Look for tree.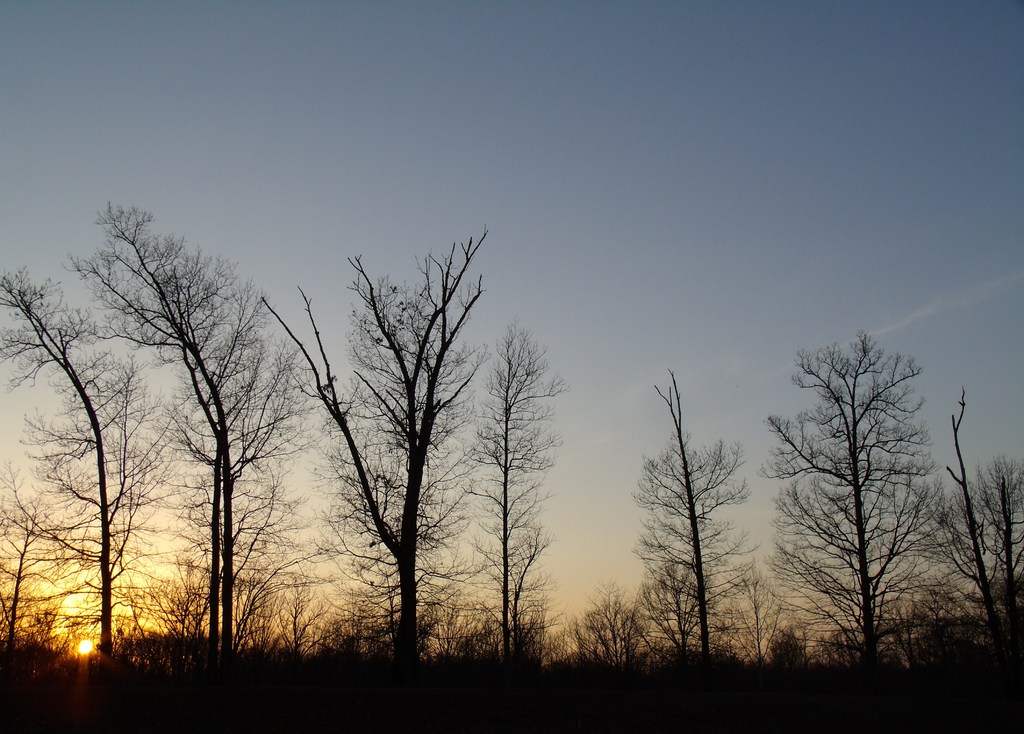
Found: (637,568,705,659).
